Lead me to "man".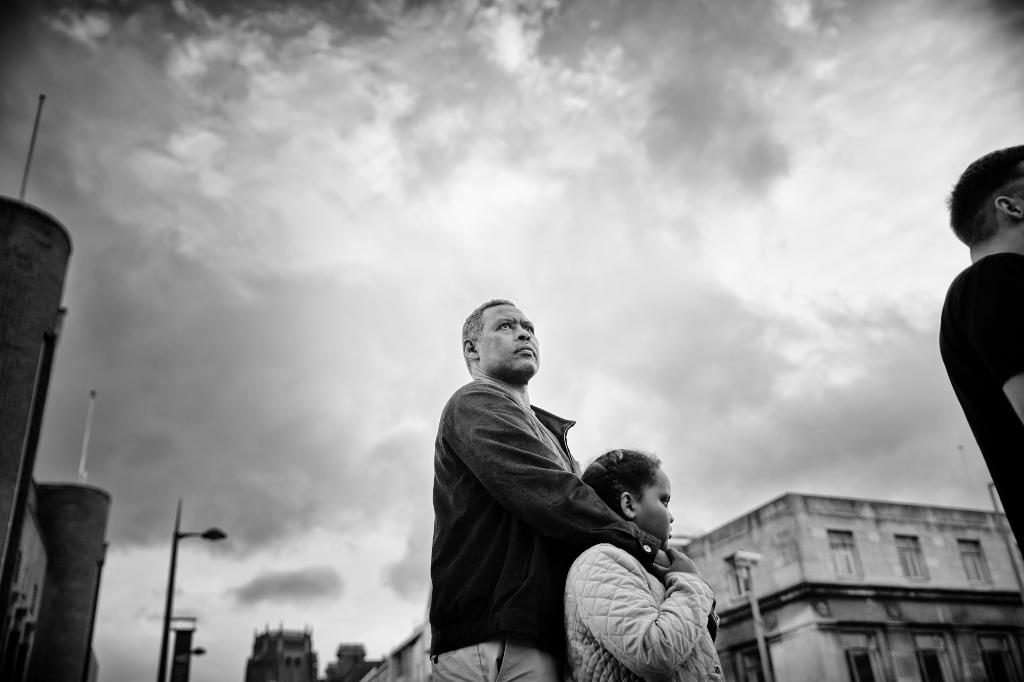
Lead to BBox(937, 143, 1023, 556).
